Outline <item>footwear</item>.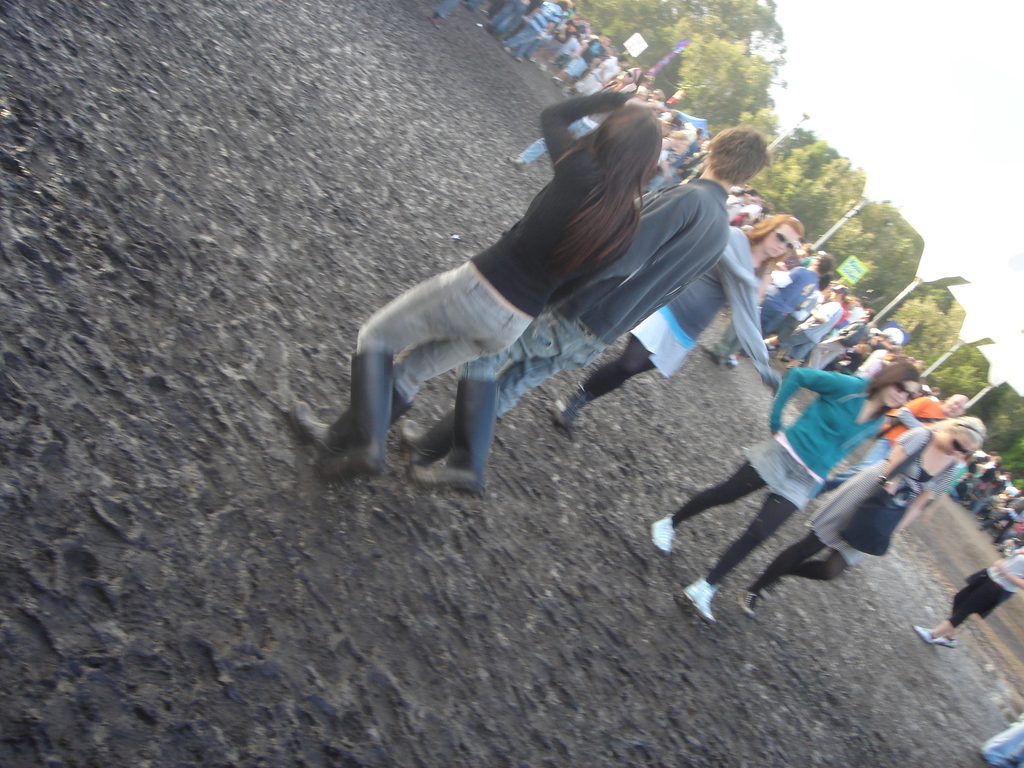
Outline: region(759, 572, 779, 604).
